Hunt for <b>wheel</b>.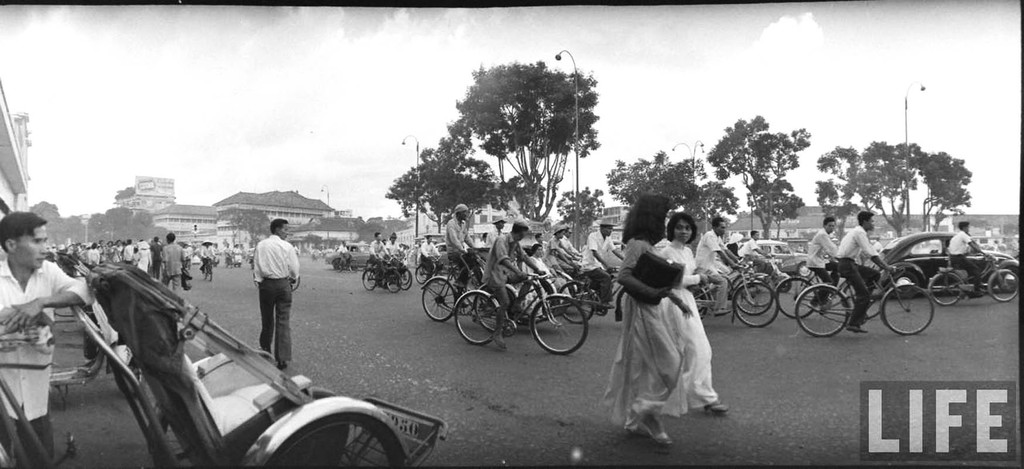
Hunted down at select_region(404, 267, 411, 292).
